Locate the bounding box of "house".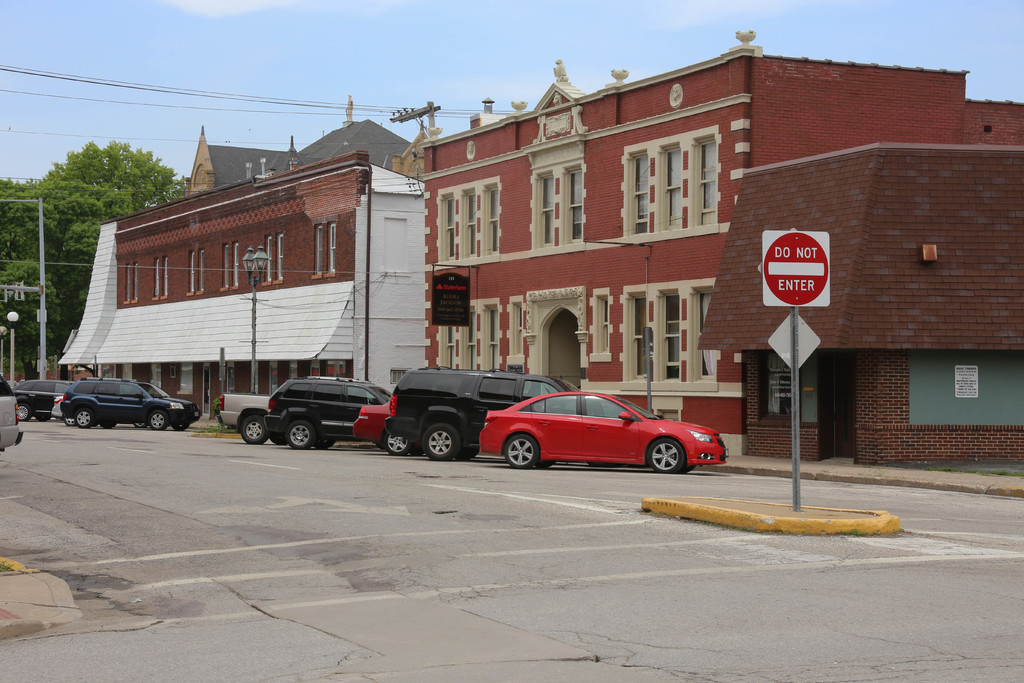
Bounding box: l=695, t=140, r=1023, b=458.
